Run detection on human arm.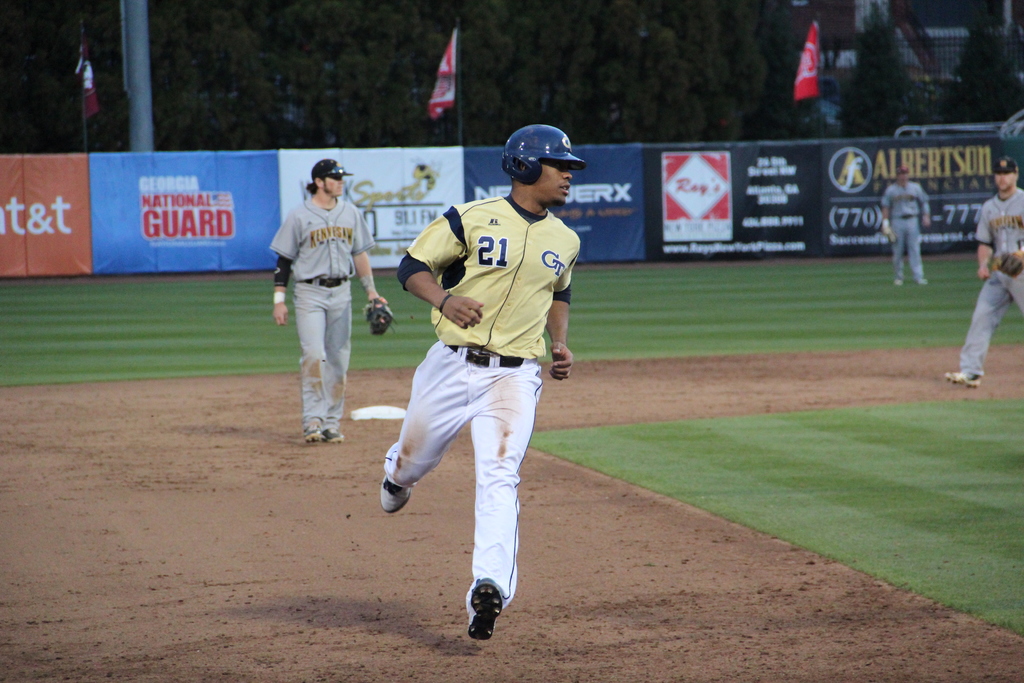
Result: <region>348, 199, 394, 339</region>.
